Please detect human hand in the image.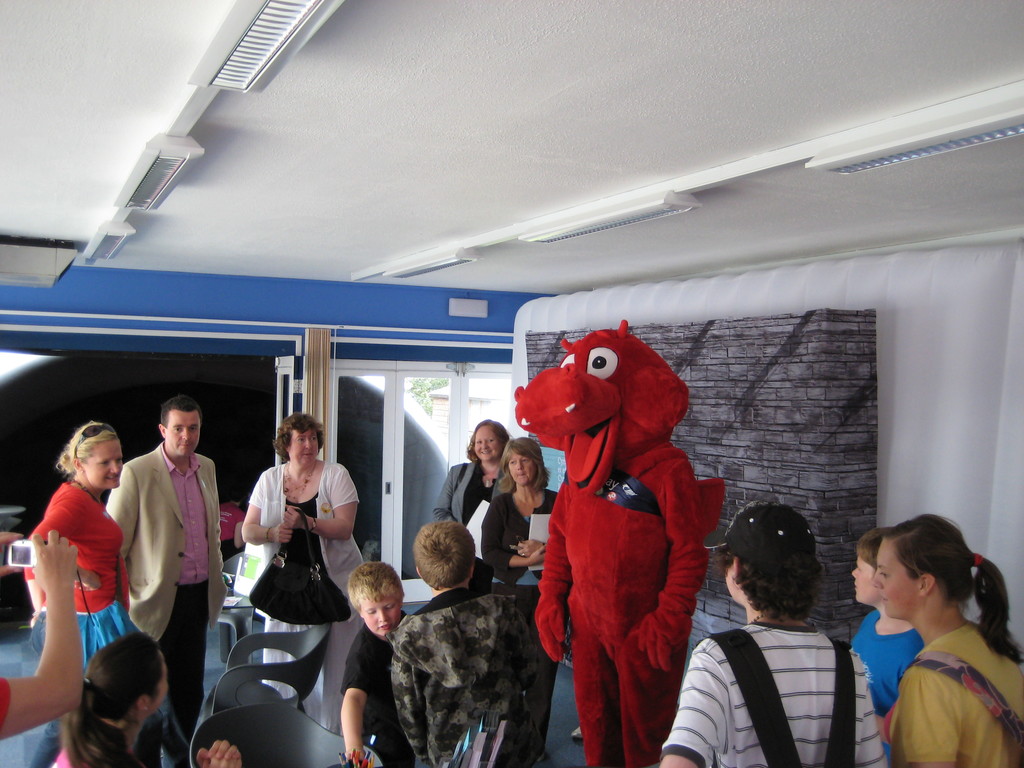
<region>197, 740, 246, 767</region>.
